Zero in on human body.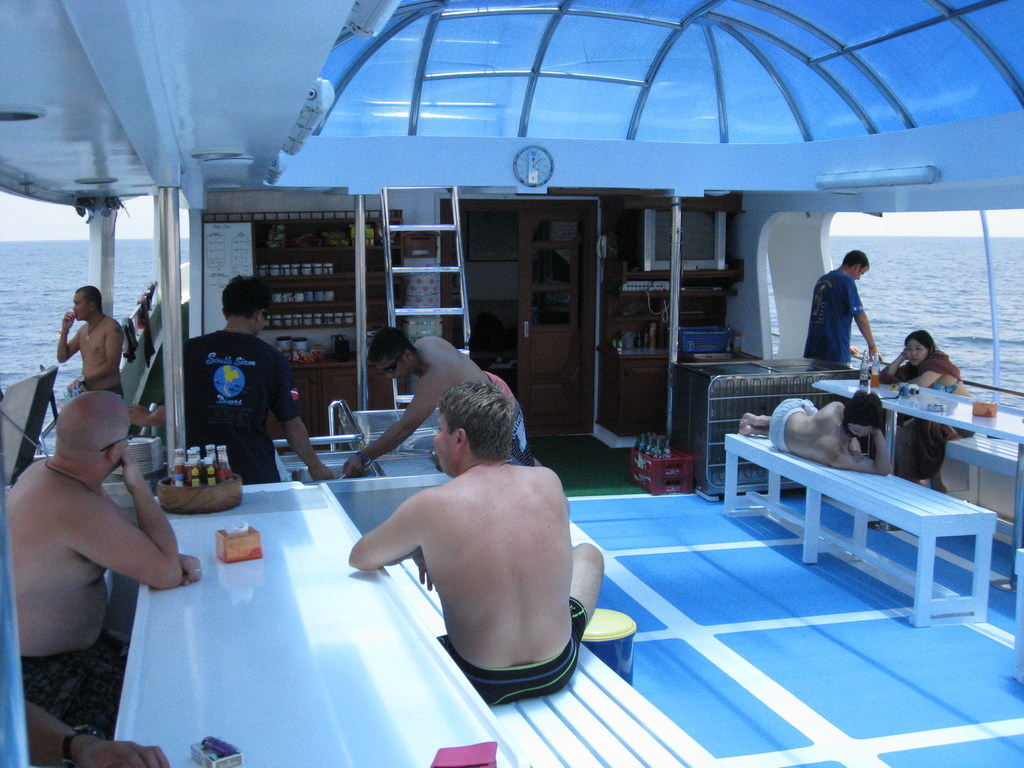
Zeroed in: (x1=879, y1=346, x2=970, y2=414).
